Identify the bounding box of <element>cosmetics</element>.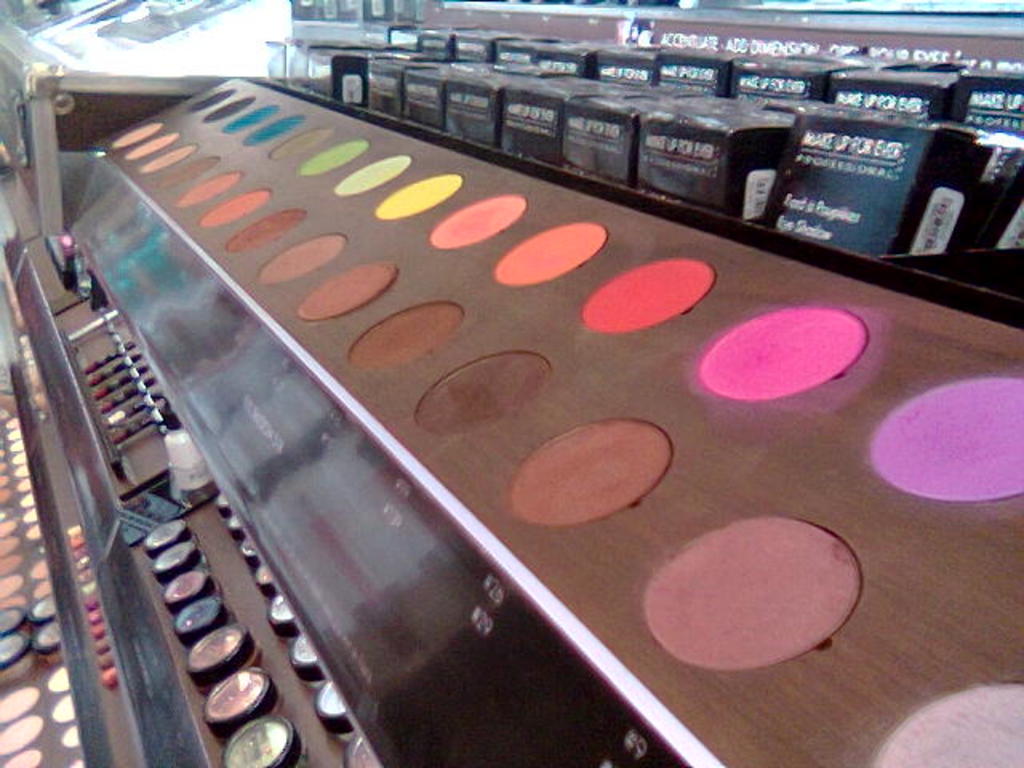
left=286, top=632, right=326, bottom=693.
